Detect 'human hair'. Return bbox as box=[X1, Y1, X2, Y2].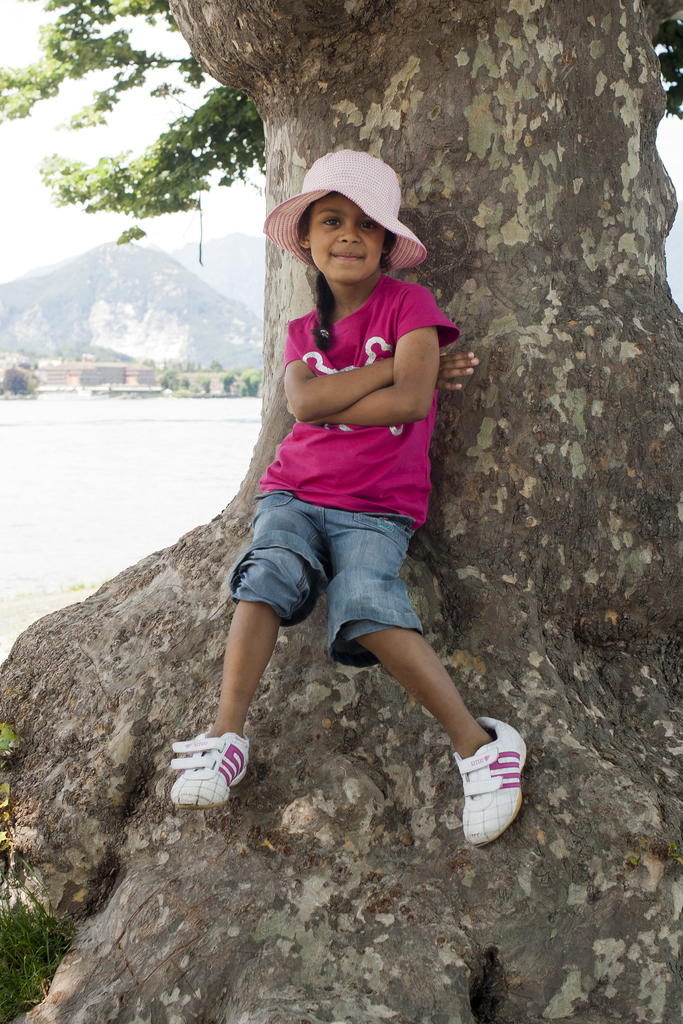
box=[277, 185, 407, 364].
